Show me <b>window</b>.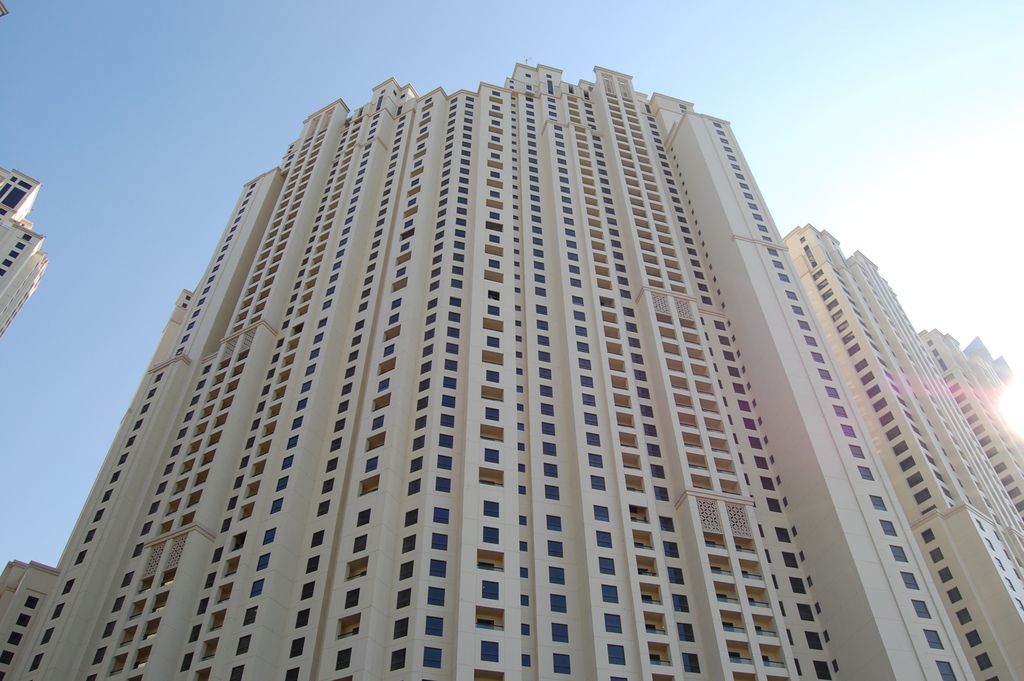
<b>window</b> is here: bbox=[533, 249, 543, 258].
